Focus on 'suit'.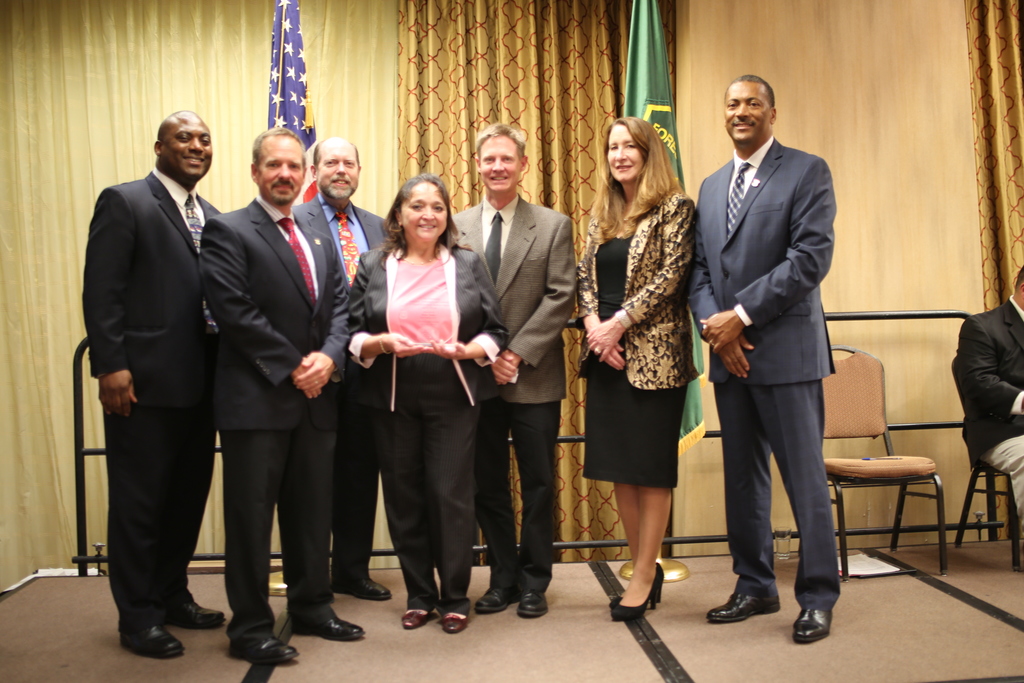
Focused at {"x1": 705, "y1": 84, "x2": 858, "y2": 640}.
